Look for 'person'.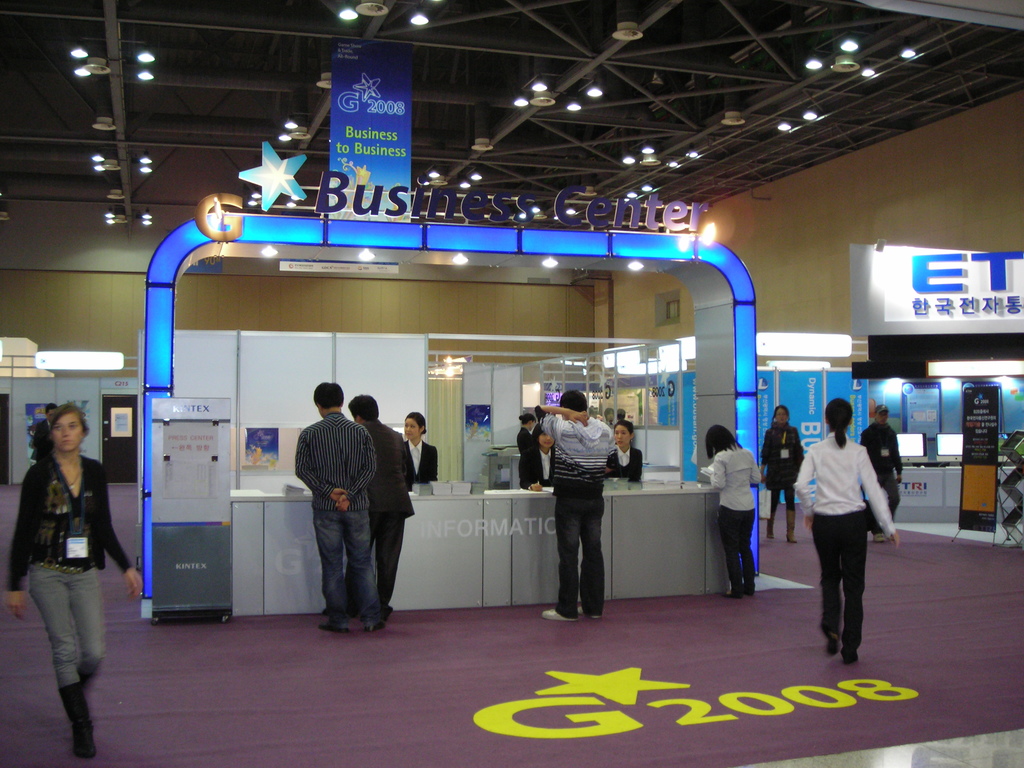
Found: (left=19, top=403, right=61, bottom=483).
